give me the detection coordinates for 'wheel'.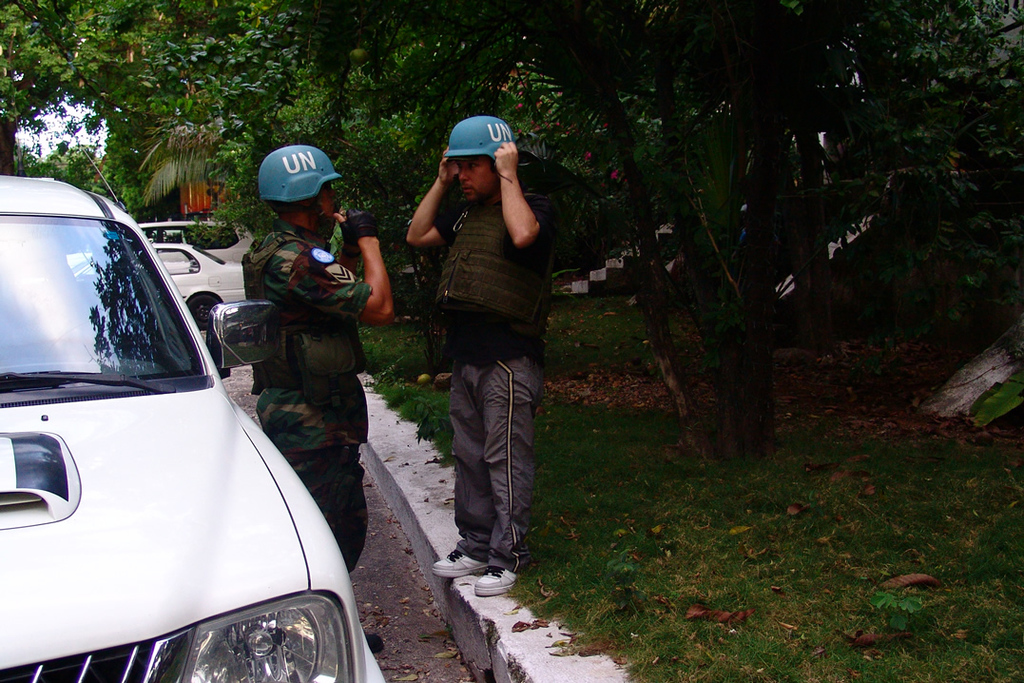
185,291,224,333.
